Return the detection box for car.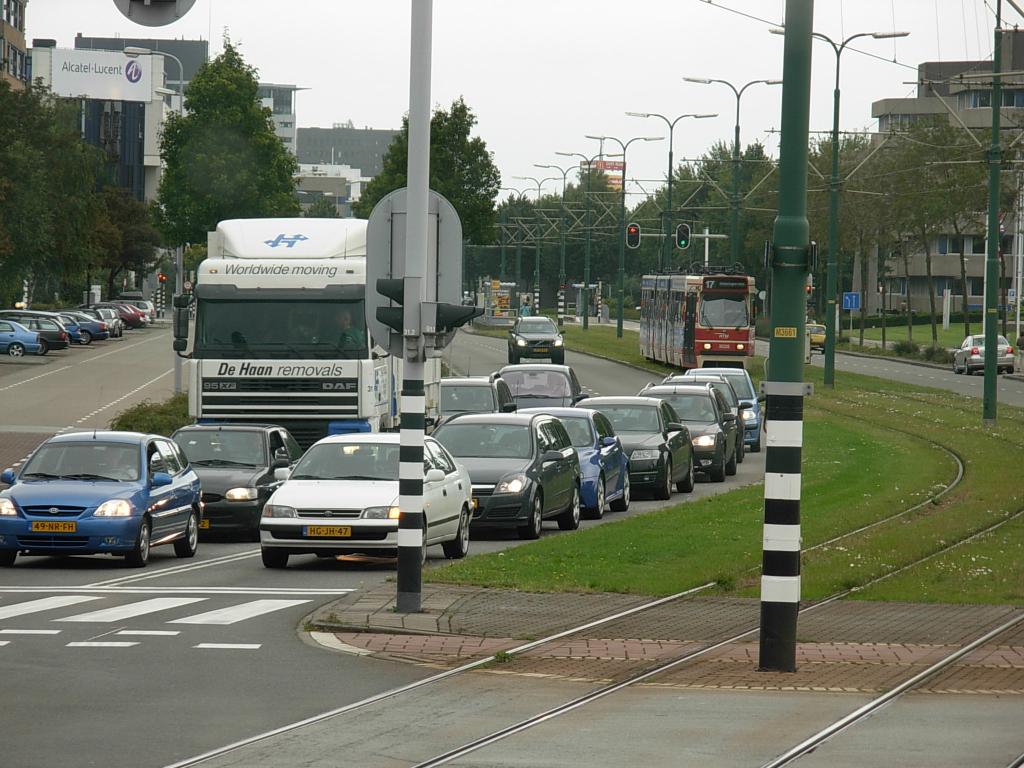
953:332:1012:373.
